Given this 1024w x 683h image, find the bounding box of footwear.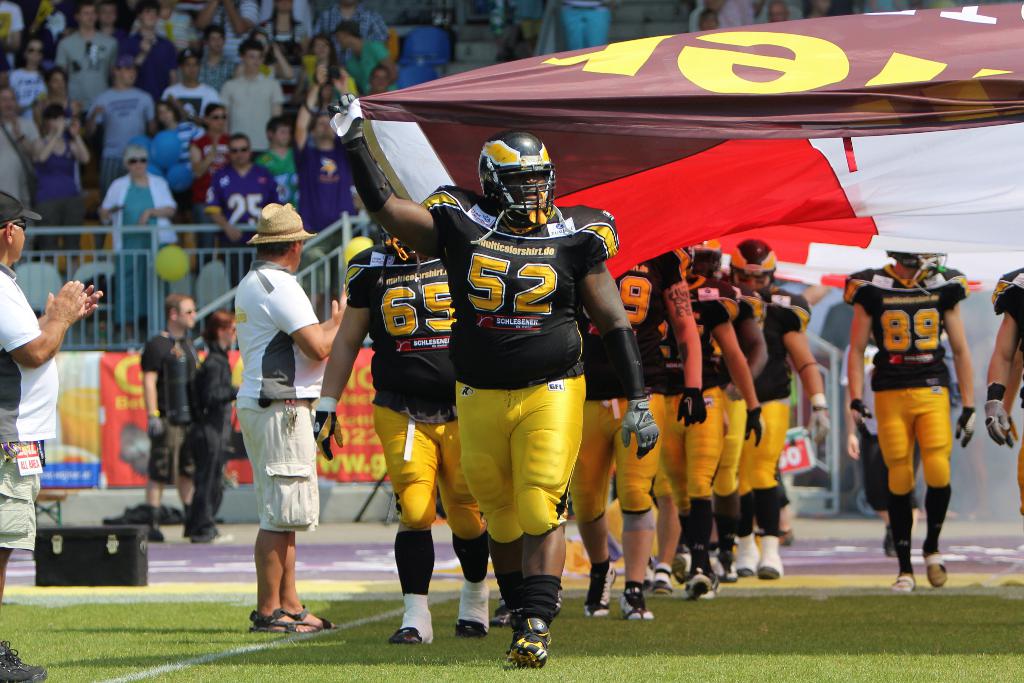
pyautogui.locateOnScreen(589, 561, 616, 617).
